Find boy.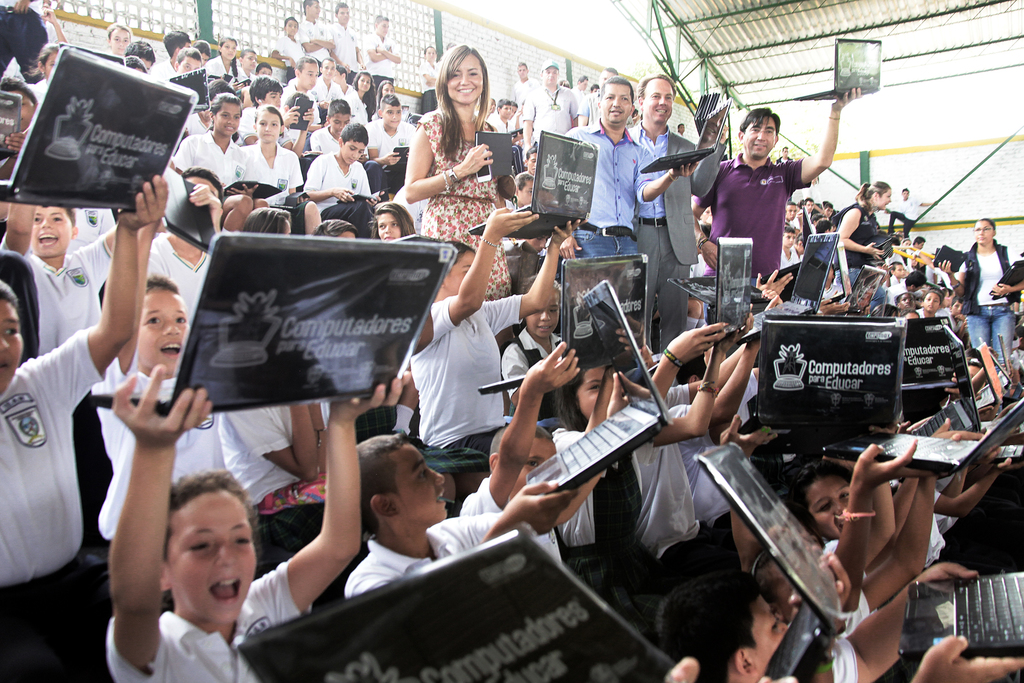
locate(505, 55, 540, 113).
